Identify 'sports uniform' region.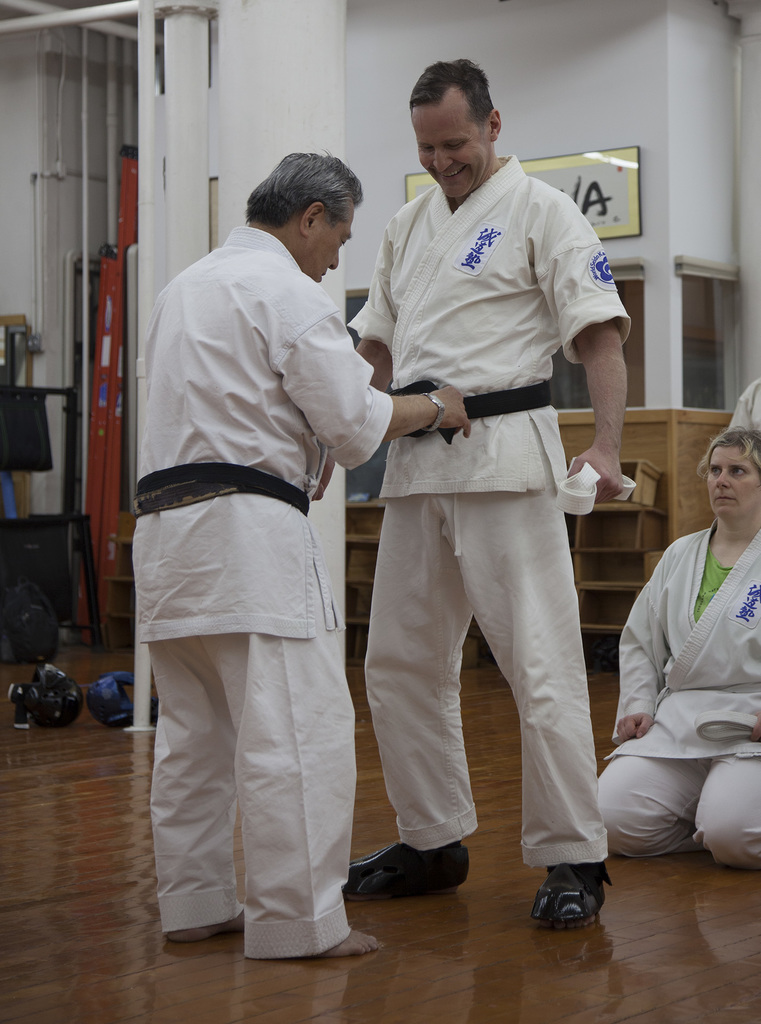
Region: (330,145,637,924).
